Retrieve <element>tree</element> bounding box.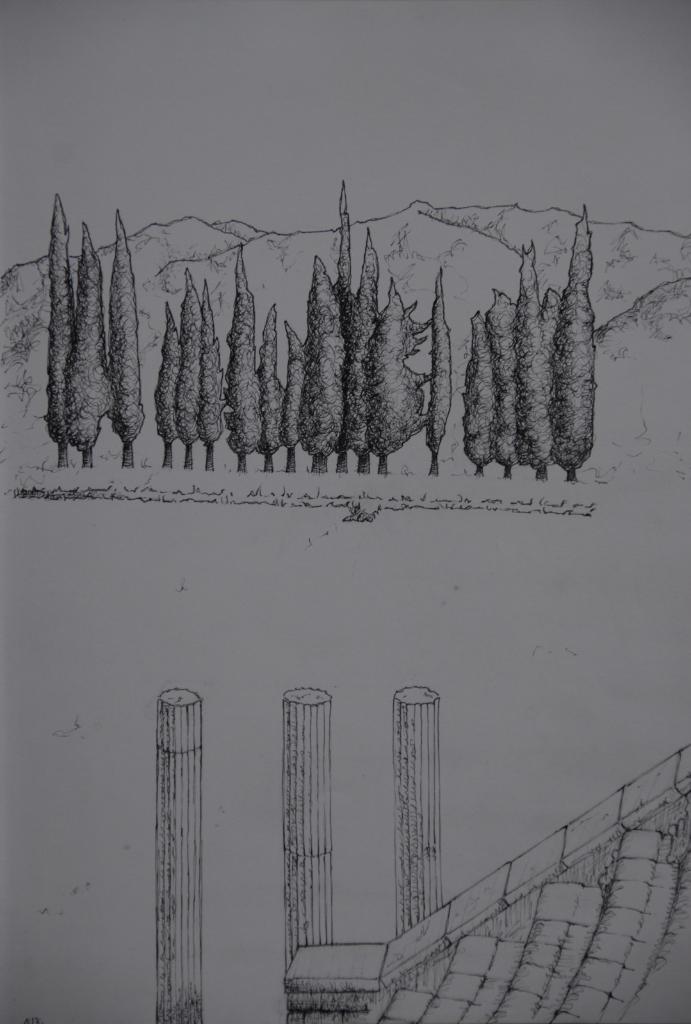
Bounding box: {"x1": 45, "y1": 182, "x2": 72, "y2": 469}.
